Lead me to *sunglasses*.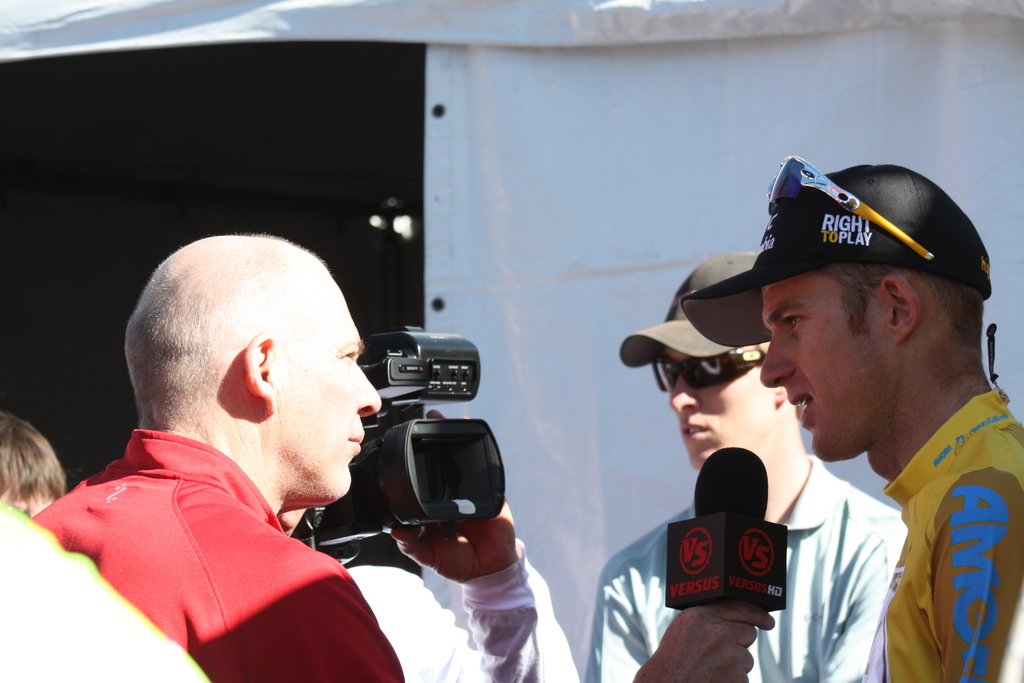
Lead to crop(650, 352, 765, 388).
